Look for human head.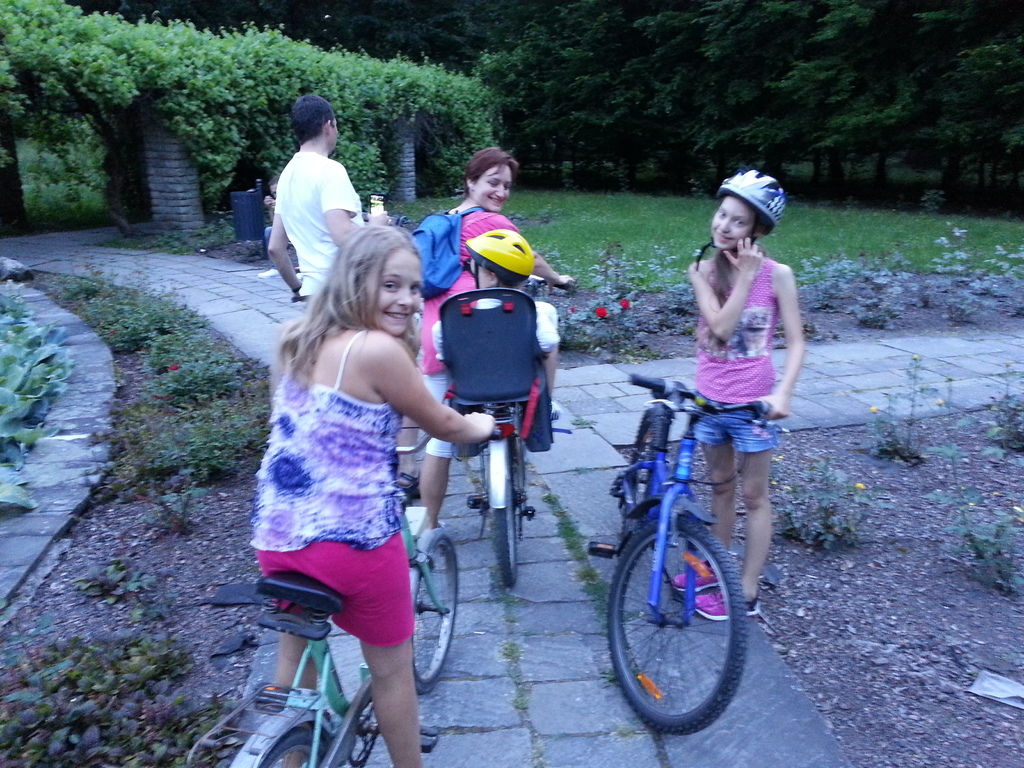
Found: 459, 145, 514, 213.
